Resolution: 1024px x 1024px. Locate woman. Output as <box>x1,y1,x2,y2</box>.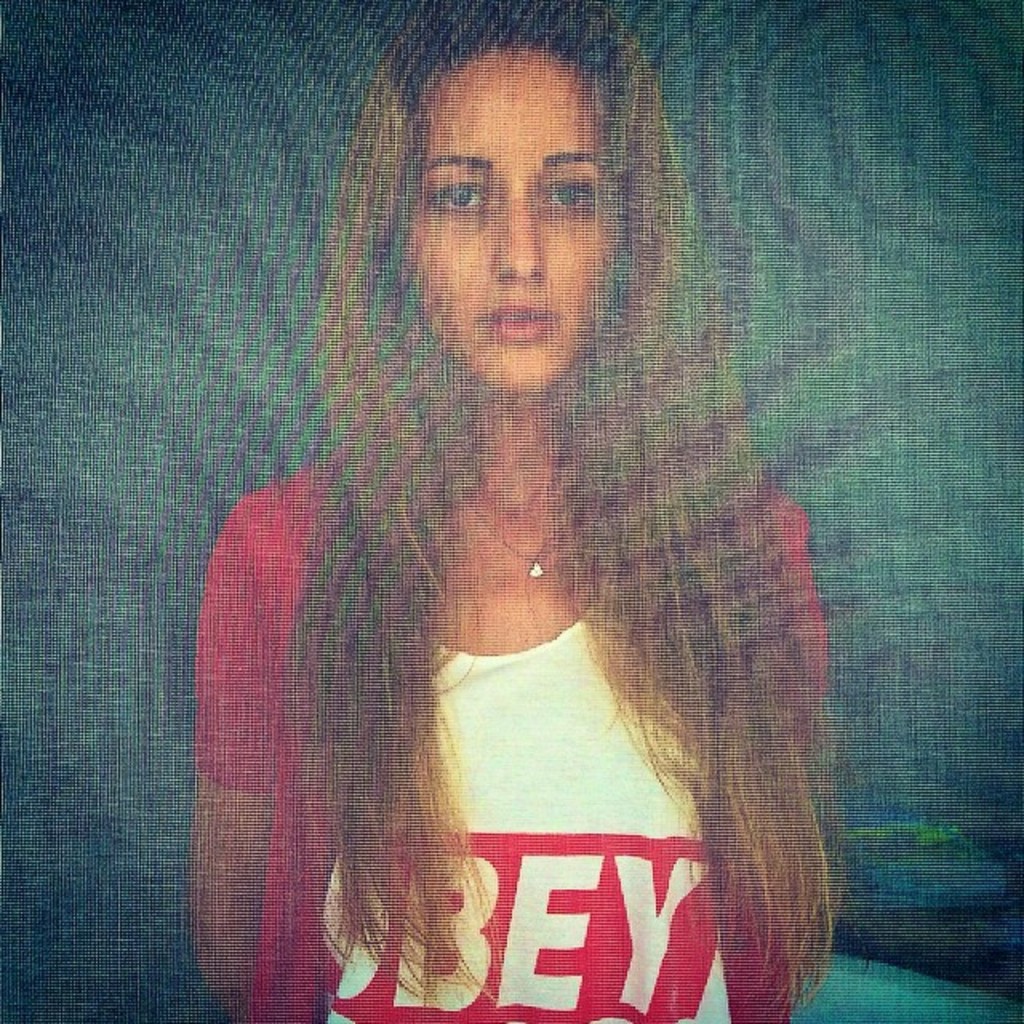
<box>190,0,854,1022</box>.
